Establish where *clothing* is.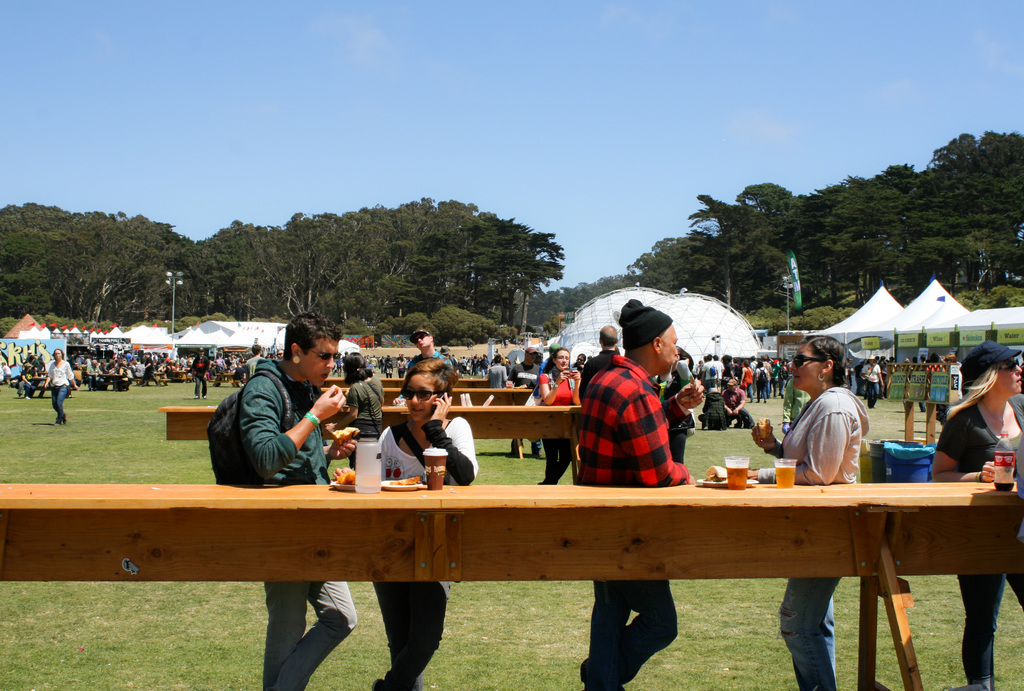
Established at crop(740, 366, 753, 398).
